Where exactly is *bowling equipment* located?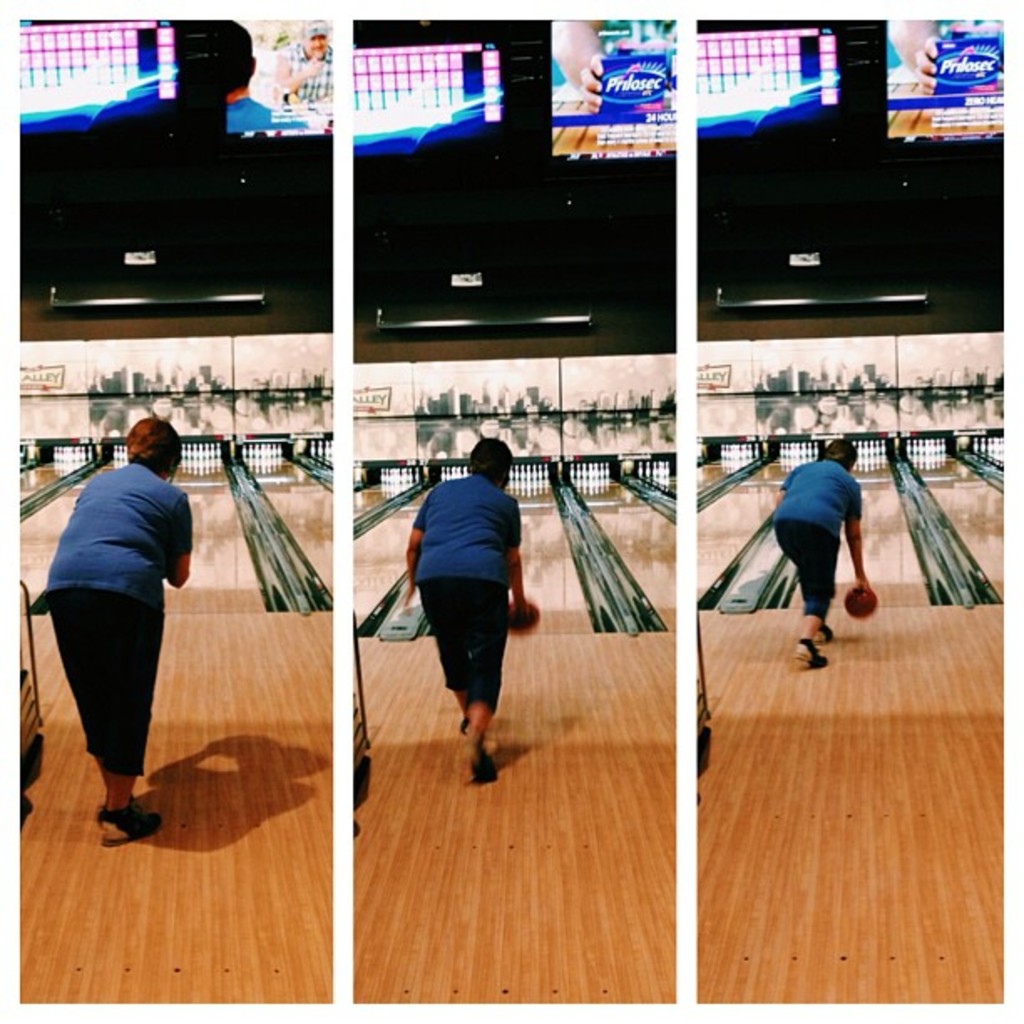
Its bounding box is 631,462,648,482.
